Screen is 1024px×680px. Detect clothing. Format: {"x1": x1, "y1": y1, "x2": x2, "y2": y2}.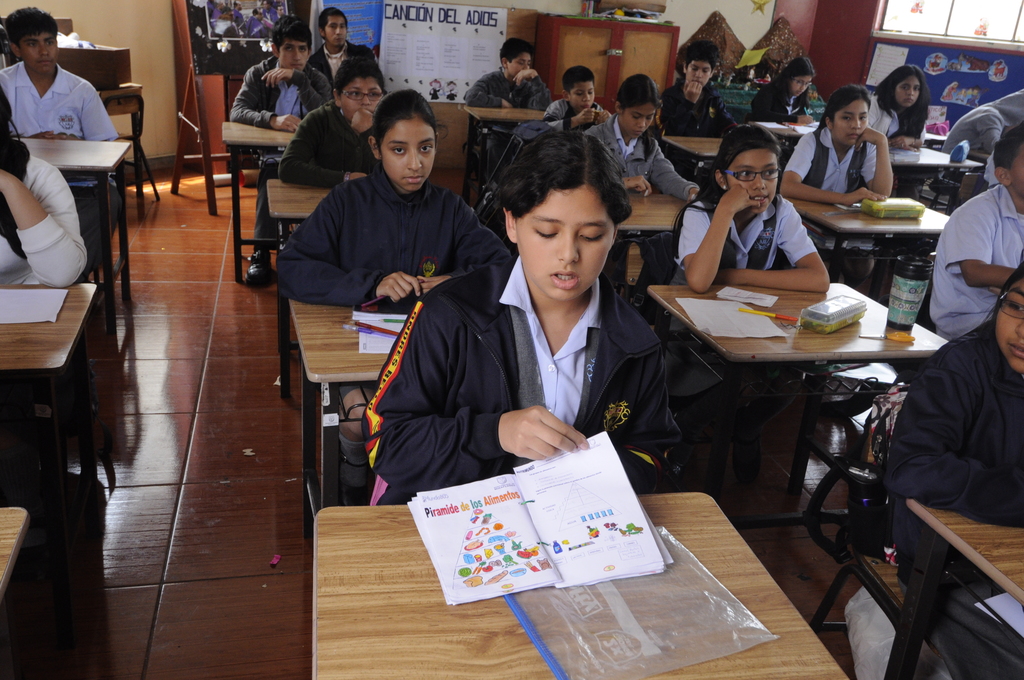
{"x1": 885, "y1": 314, "x2": 1023, "y2": 679}.
